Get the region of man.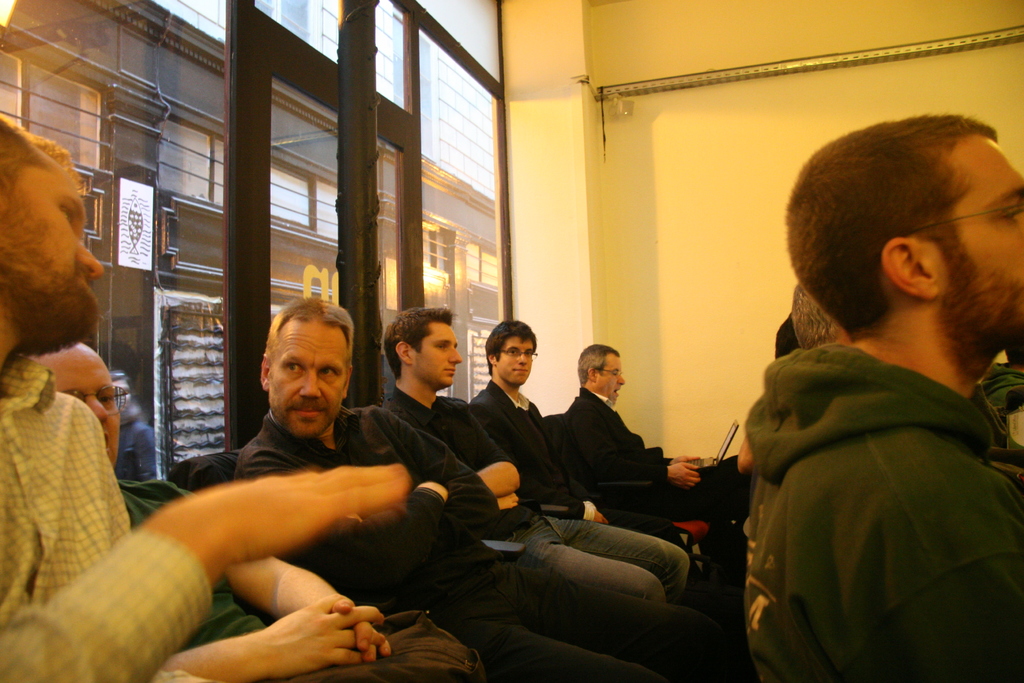
[left=223, top=300, right=721, bottom=682].
